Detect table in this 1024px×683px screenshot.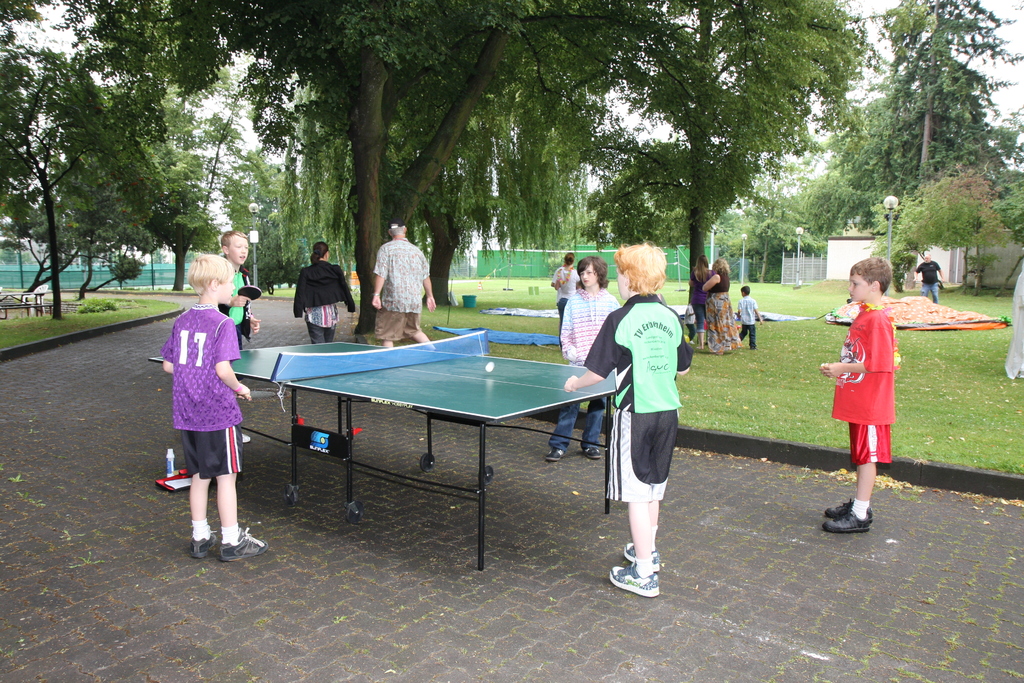
Detection: l=231, t=345, r=661, b=569.
